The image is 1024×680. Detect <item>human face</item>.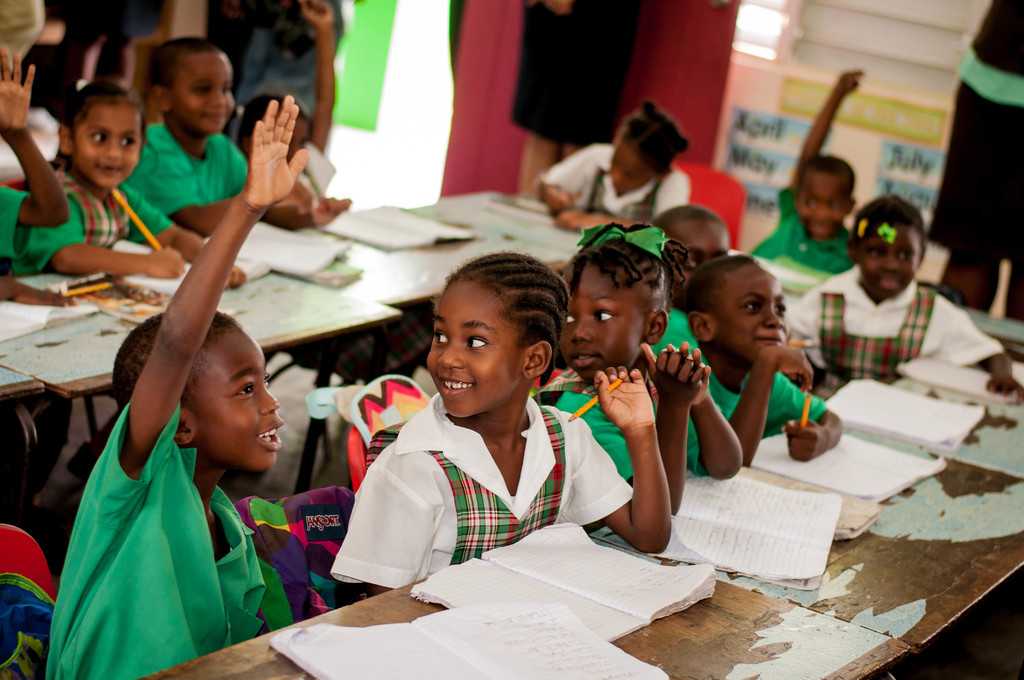
Detection: region(72, 102, 142, 190).
